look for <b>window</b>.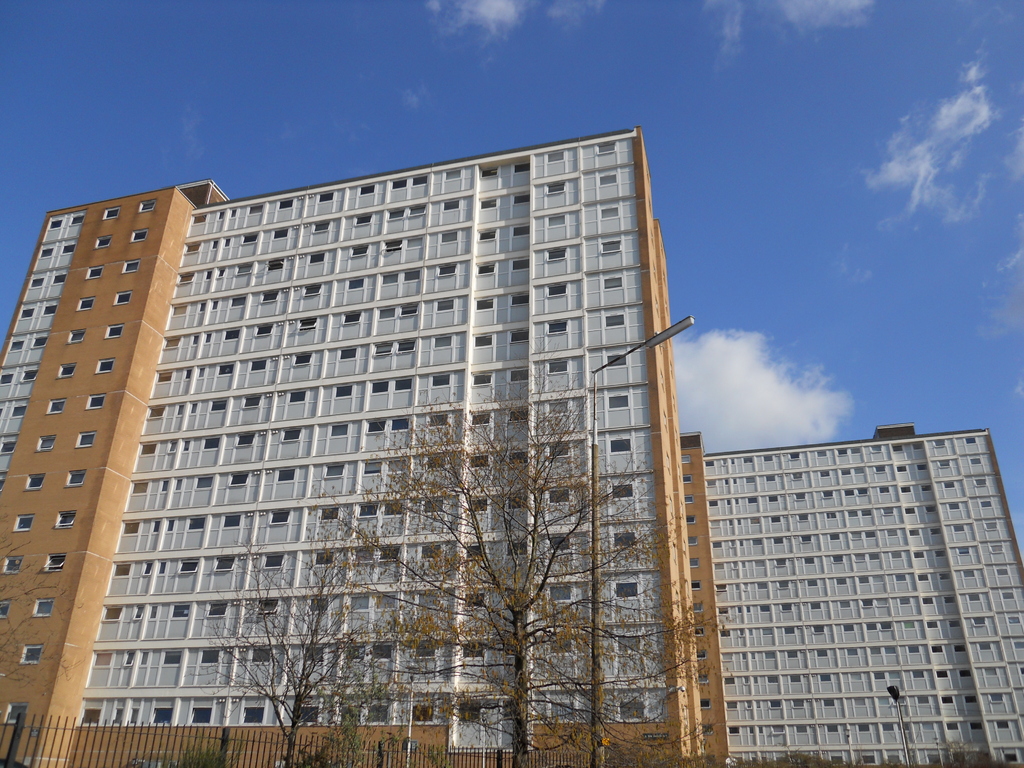
Found: [111,709,122,725].
